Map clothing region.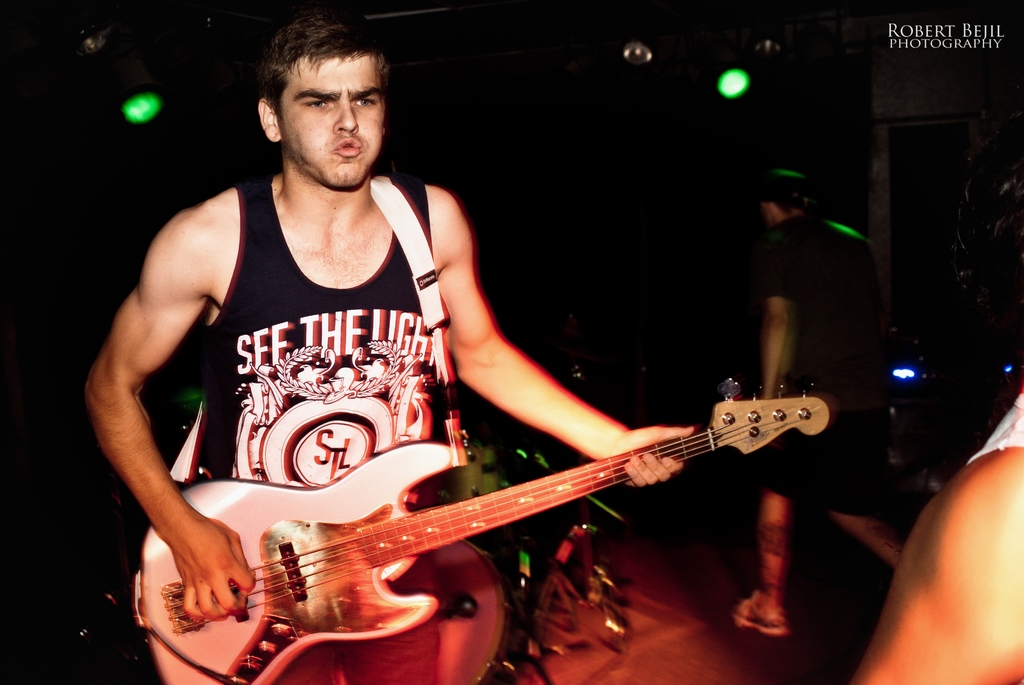
Mapped to <bbox>120, 155, 477, 590</bbox>.
